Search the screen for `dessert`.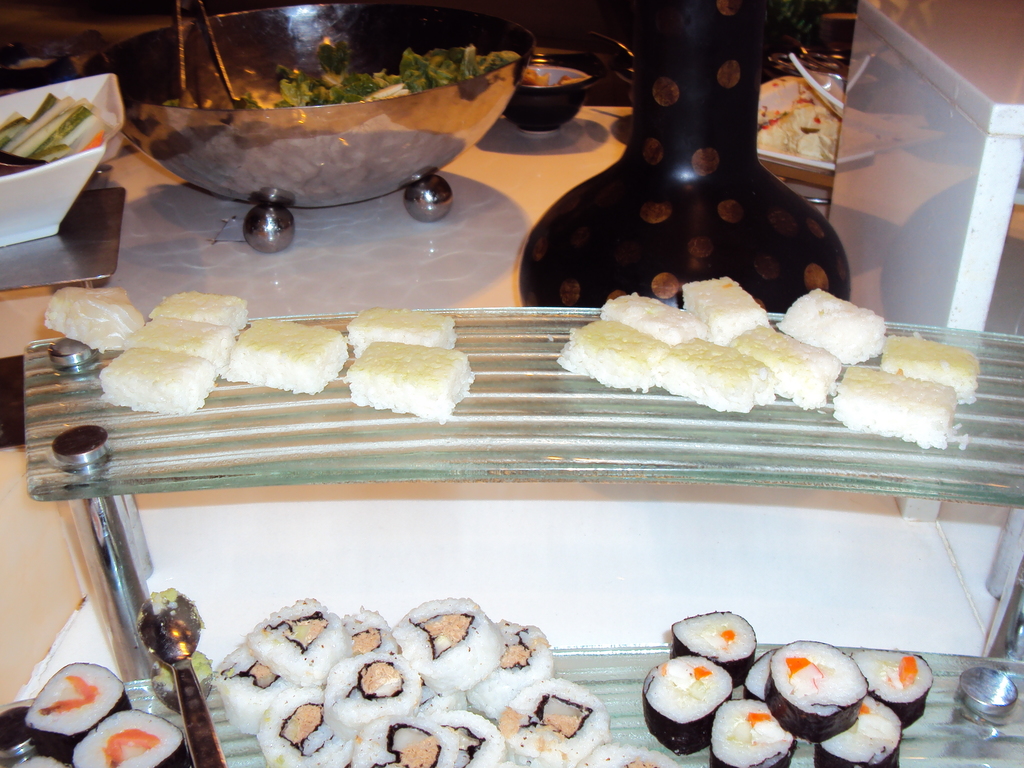
Found at rect(71, 713, 185, 767).
